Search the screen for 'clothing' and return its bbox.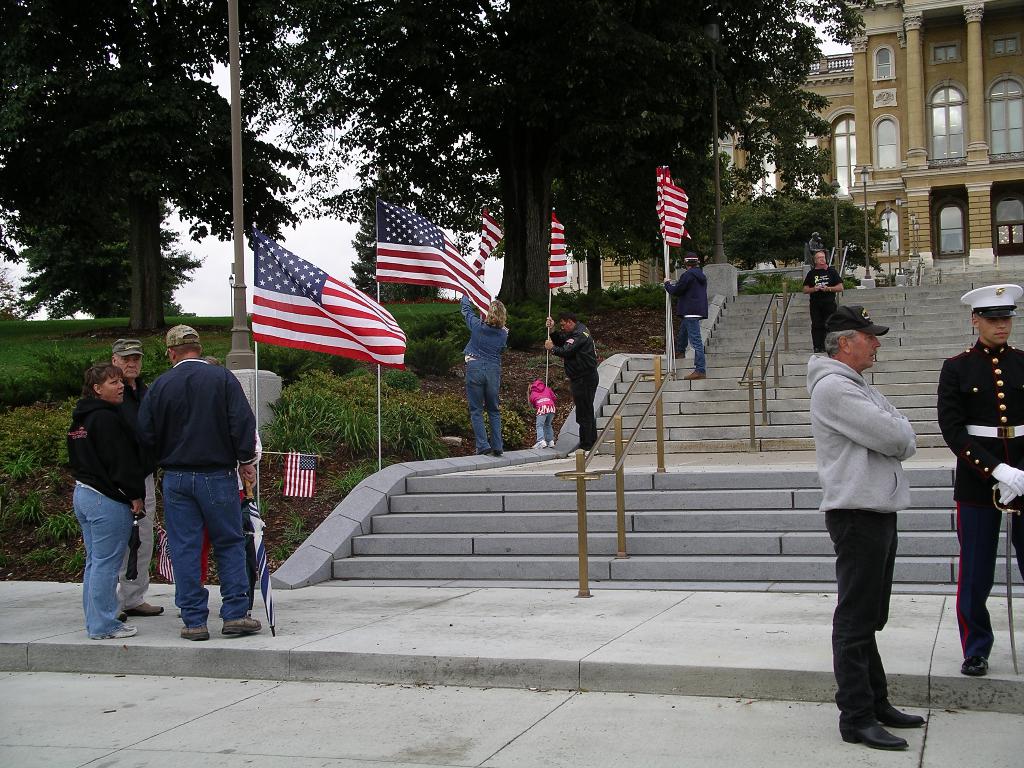
Found: box(527, 378, 563, 440).
